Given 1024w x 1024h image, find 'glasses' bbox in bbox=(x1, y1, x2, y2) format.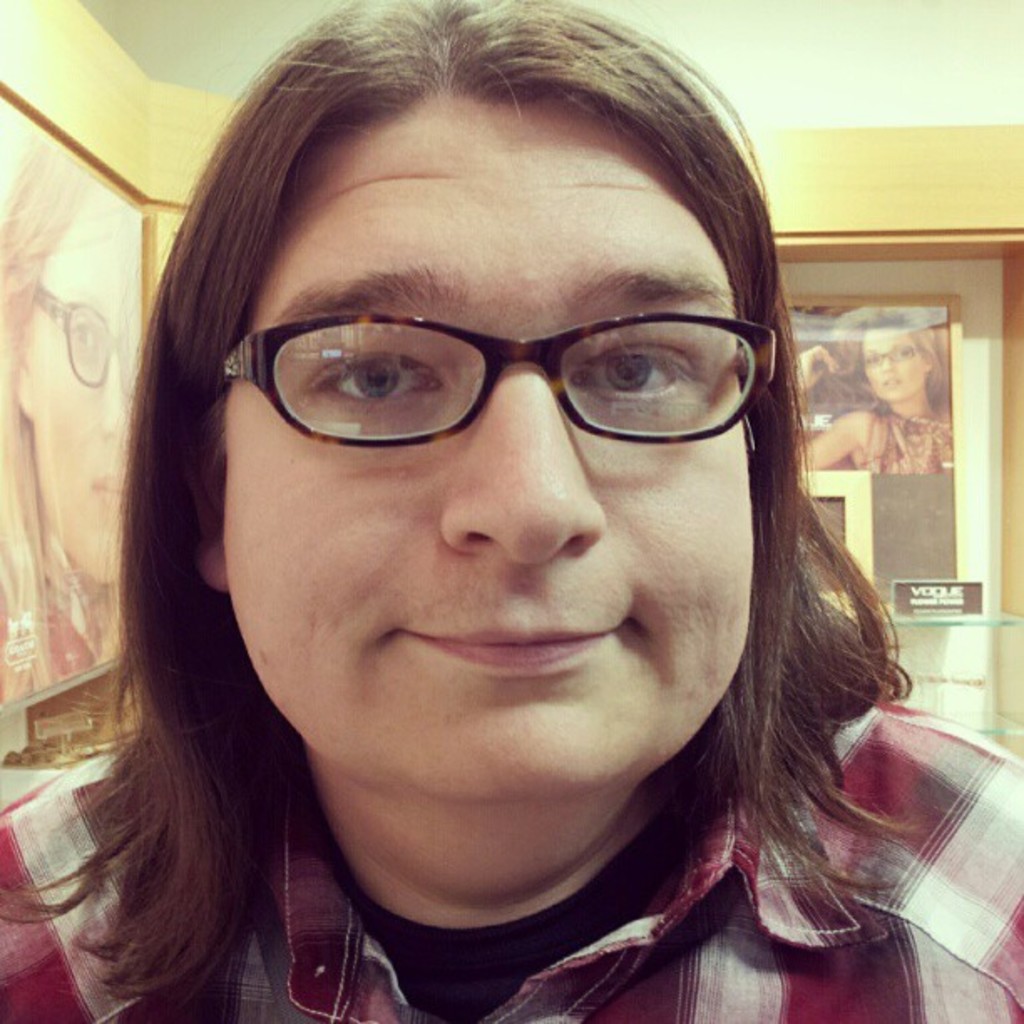
bbox=(857, 345, 915, 366).
